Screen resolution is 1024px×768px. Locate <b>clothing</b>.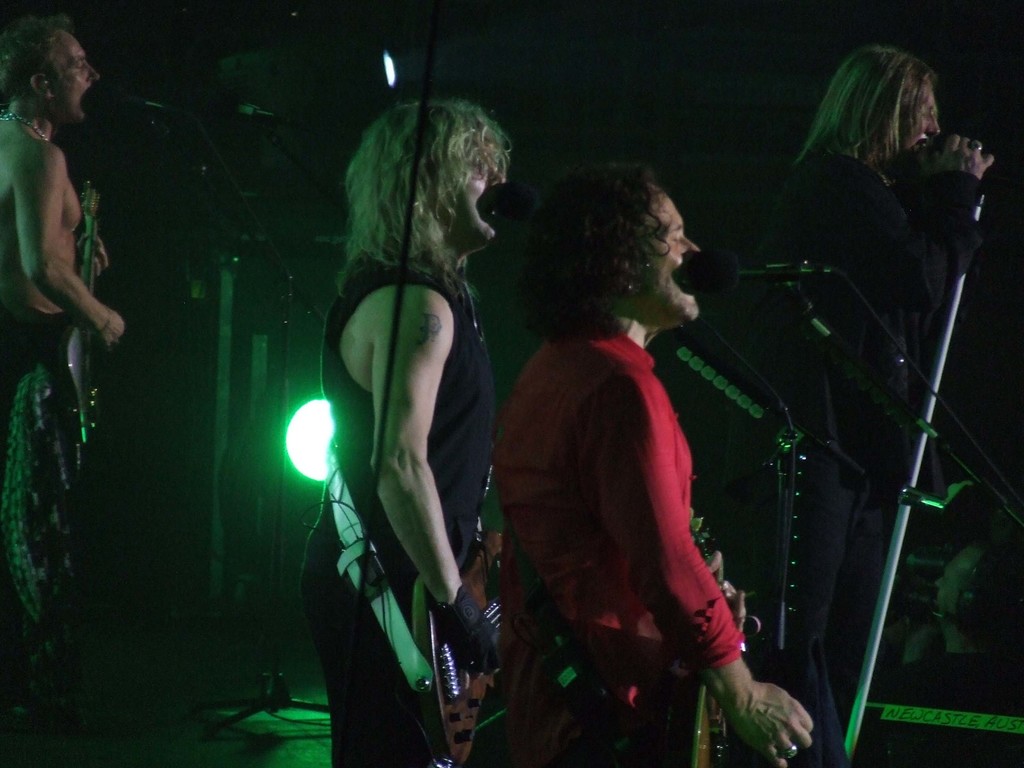
332 236 483 767.
